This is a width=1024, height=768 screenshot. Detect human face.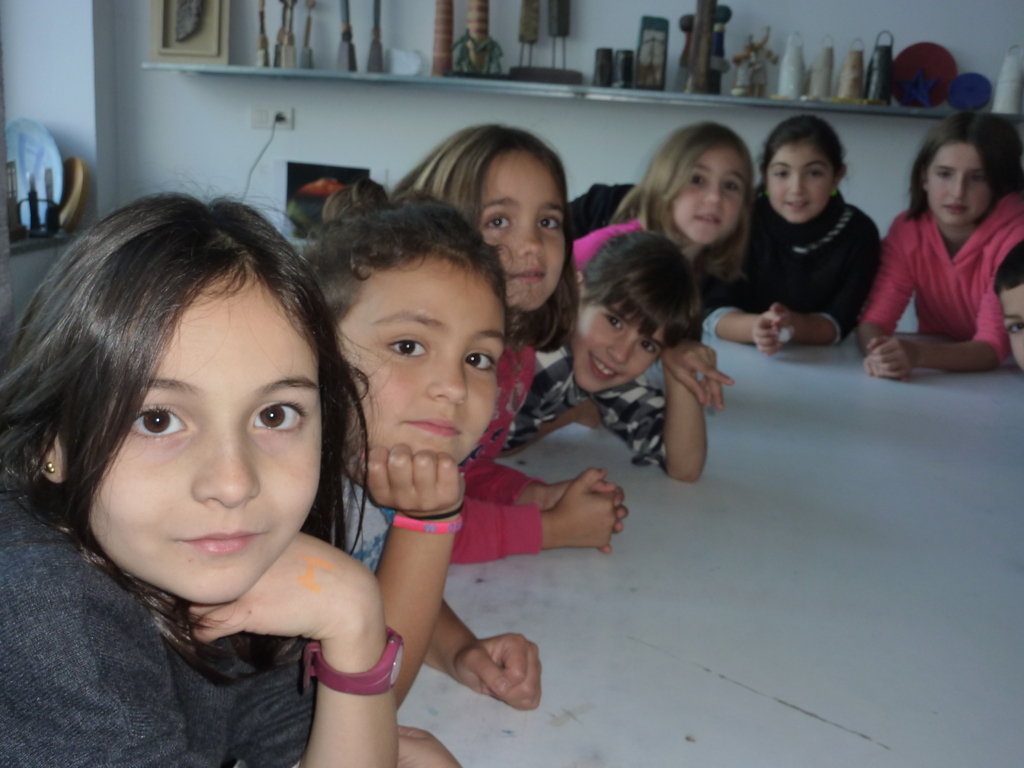
left=772, top=147, right=838, bottom=218.
